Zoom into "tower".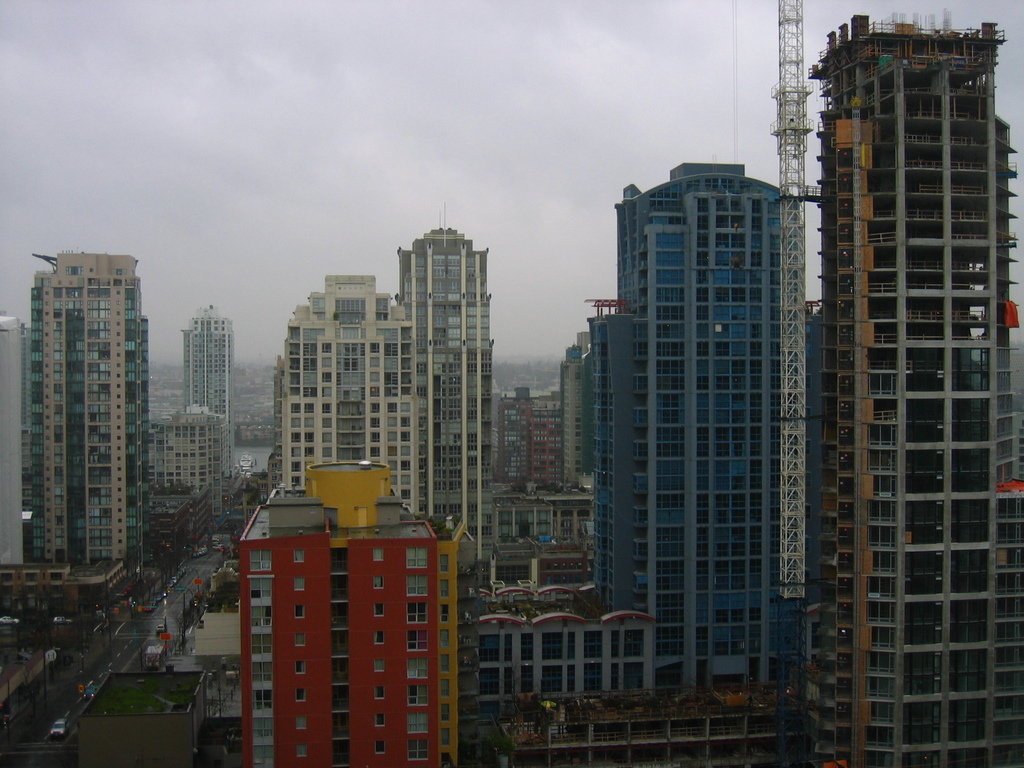
Zoom target: <bbox>265, 270, 419, 514</bbox>.
